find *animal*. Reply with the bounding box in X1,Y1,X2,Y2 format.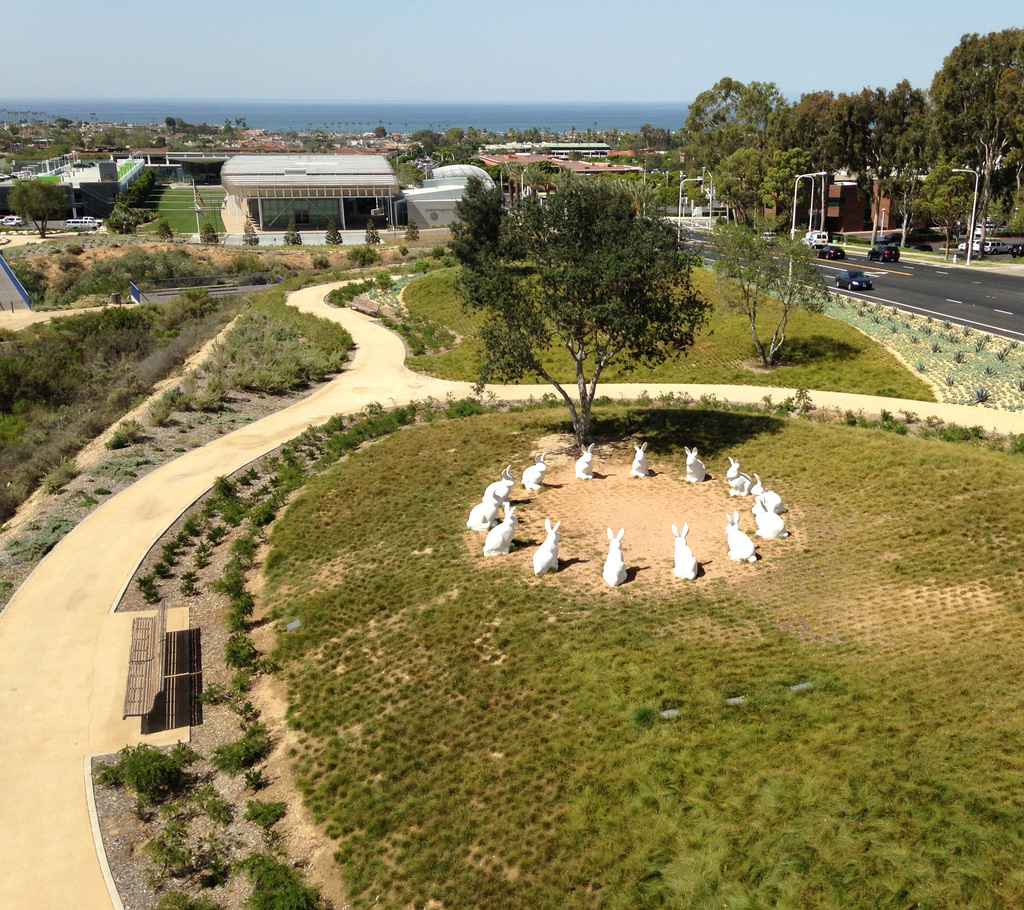
726,459,753,496.
